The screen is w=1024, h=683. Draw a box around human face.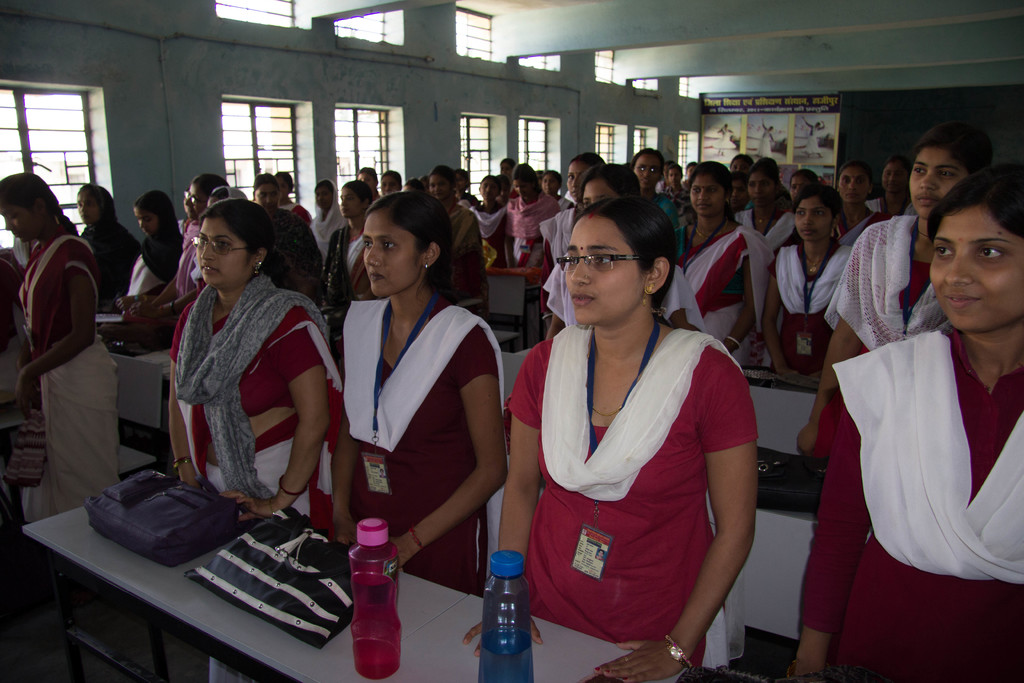
x1=340 y1=187 x2=361 y2=217.
